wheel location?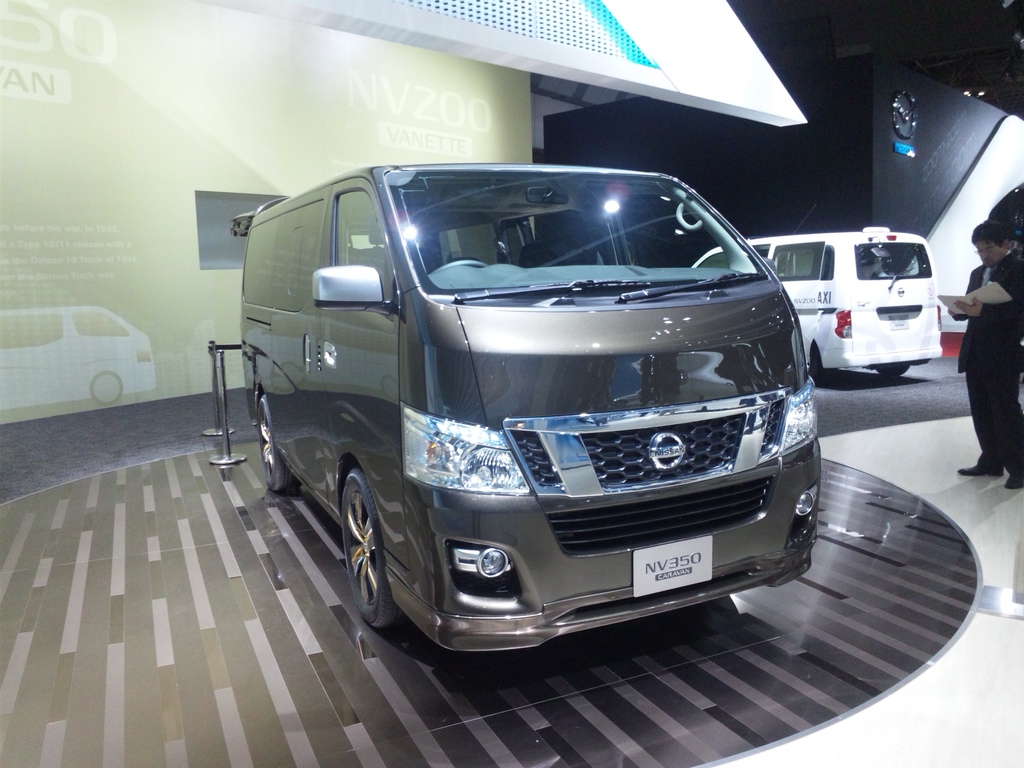
(x1=259, y1=396, x2=300, y2=490)
